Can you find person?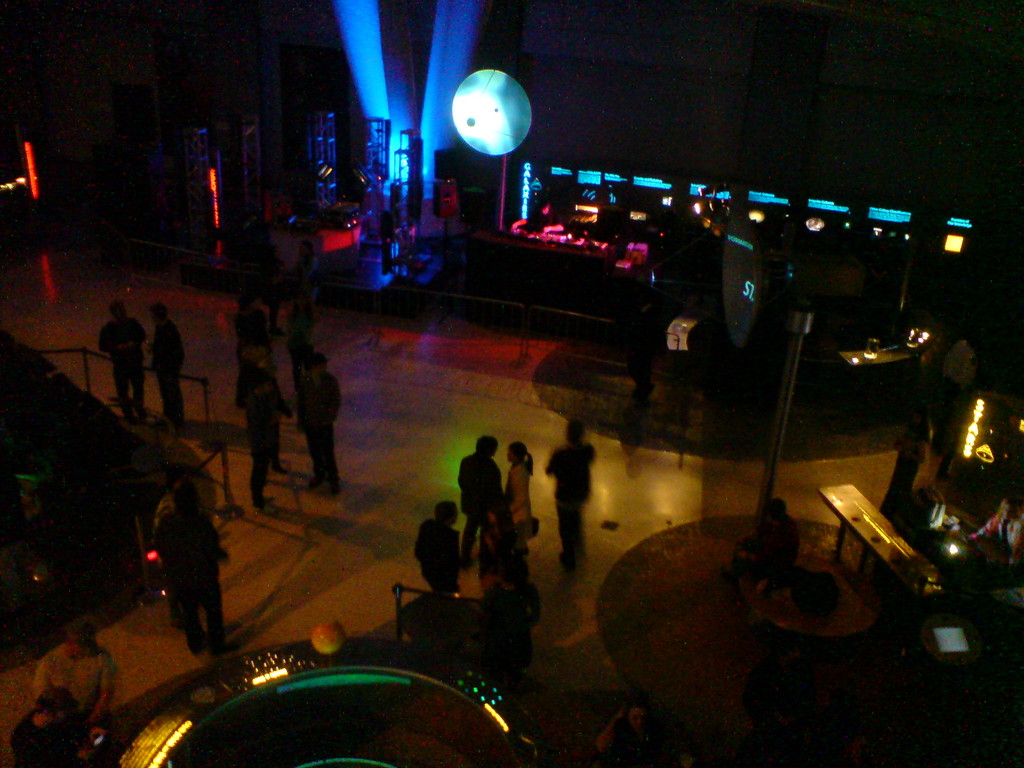
Yes, bounding box: x1=147, y1=304, x2=181, y2=436.
